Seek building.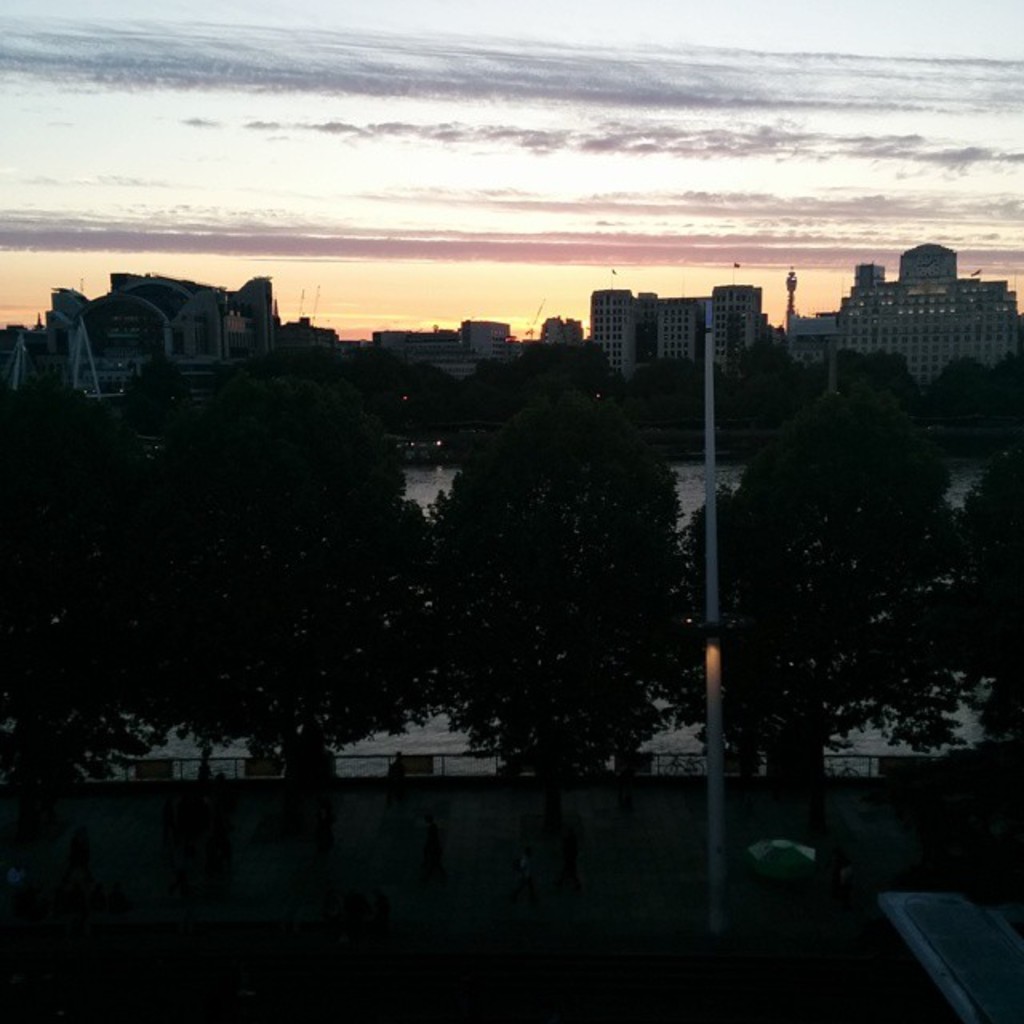
371:320:515:376.
